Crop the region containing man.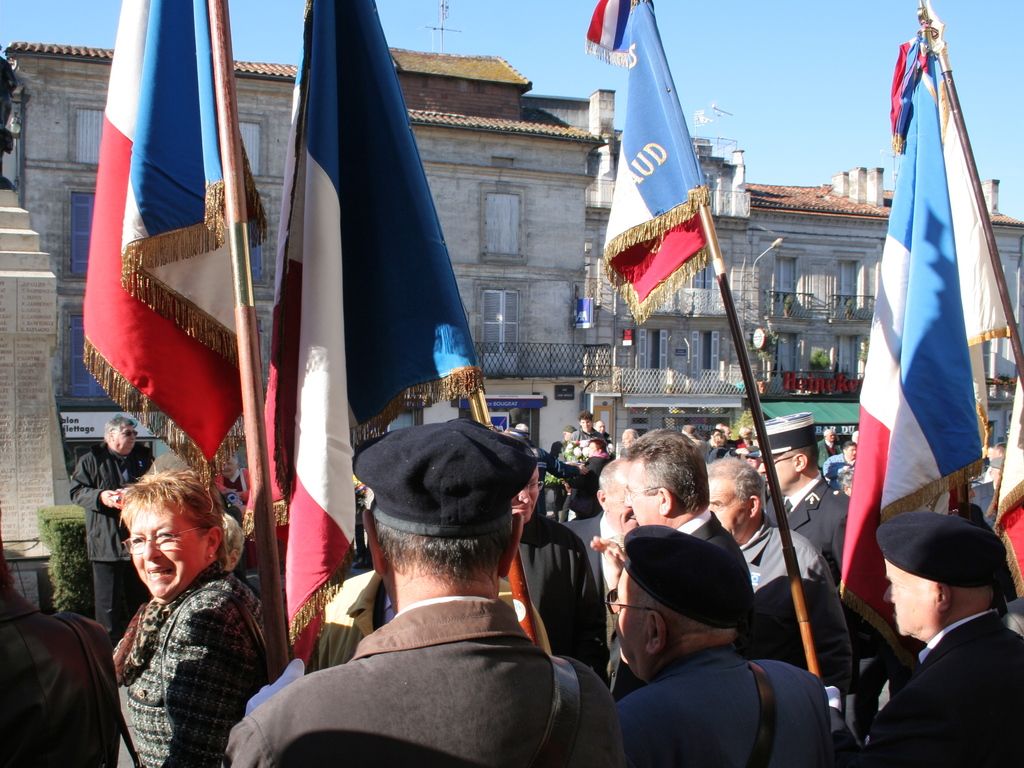
Crop region: [x1=694, y1=447, x2=840, y2=601].
